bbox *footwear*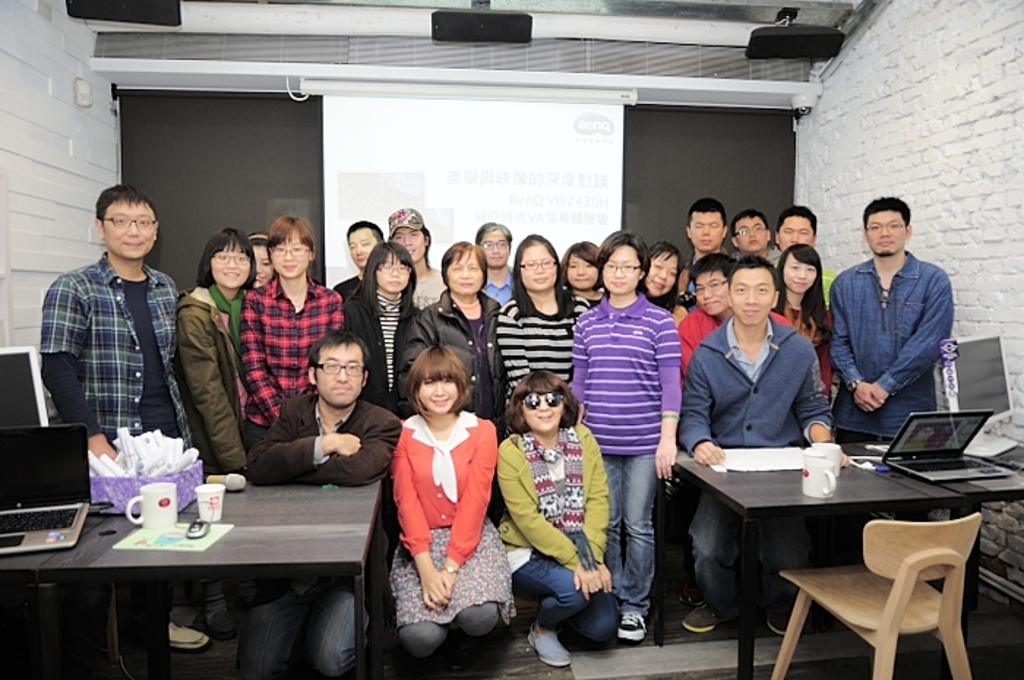
{"x1": 617, "y1": 613, "x2": 647, "y2": 641}
